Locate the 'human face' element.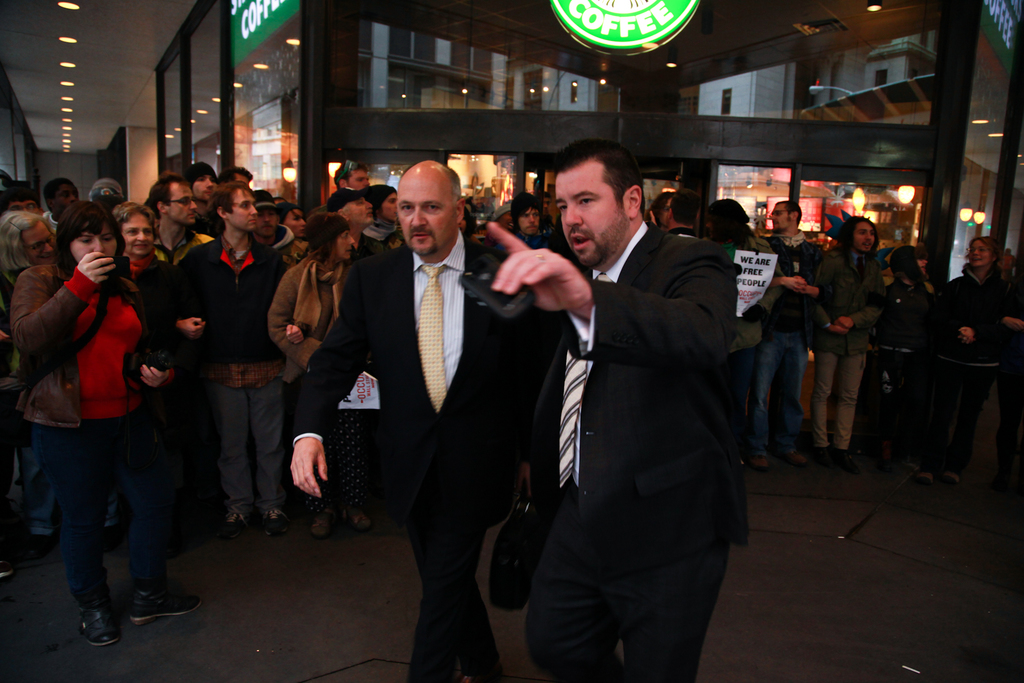
Element bbox: 228:188:259:231.
